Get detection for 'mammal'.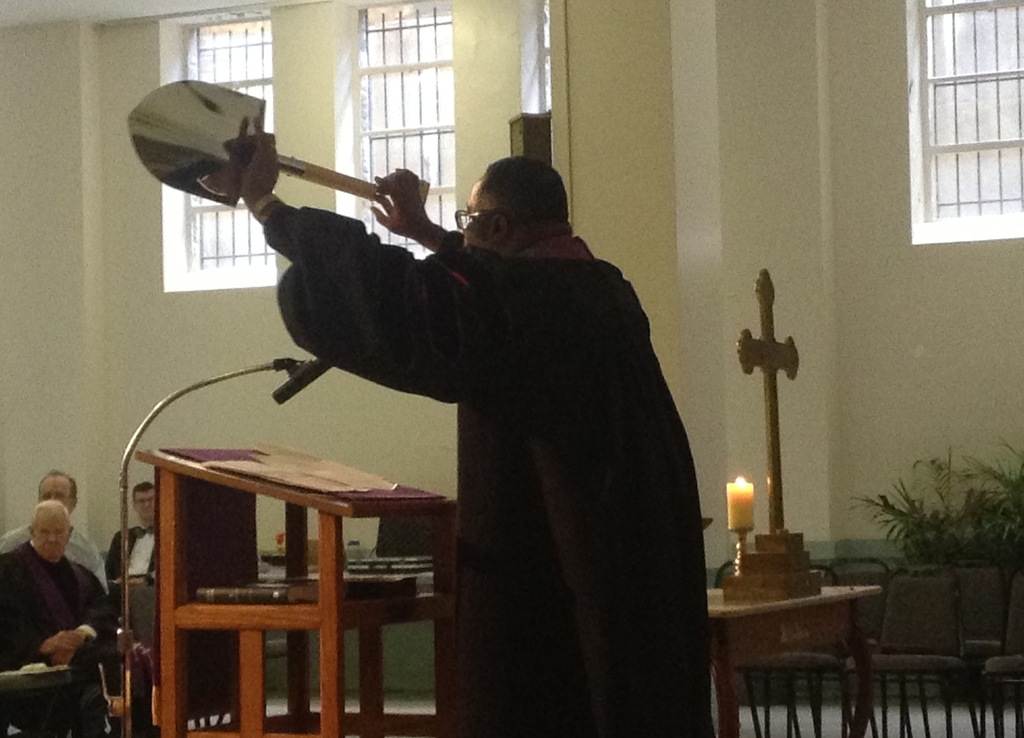
Detection: bbox(0, 467, 111, 591).
